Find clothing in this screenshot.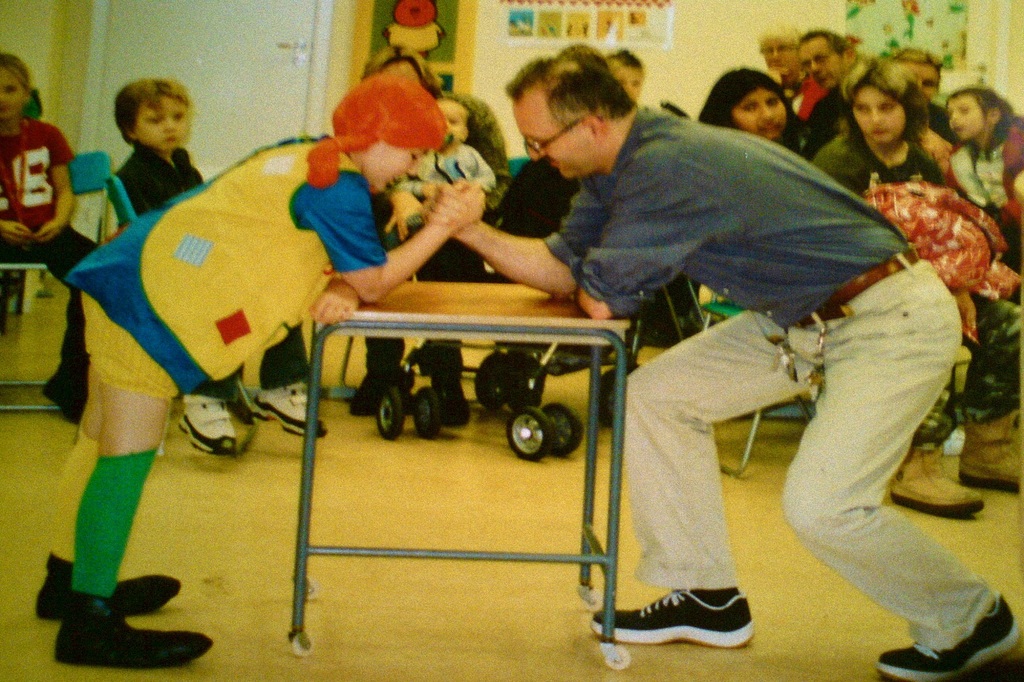
The bounding box for clothing is {"x1": 815, "y1": 121, "x2": 953, "y2": 264}.
